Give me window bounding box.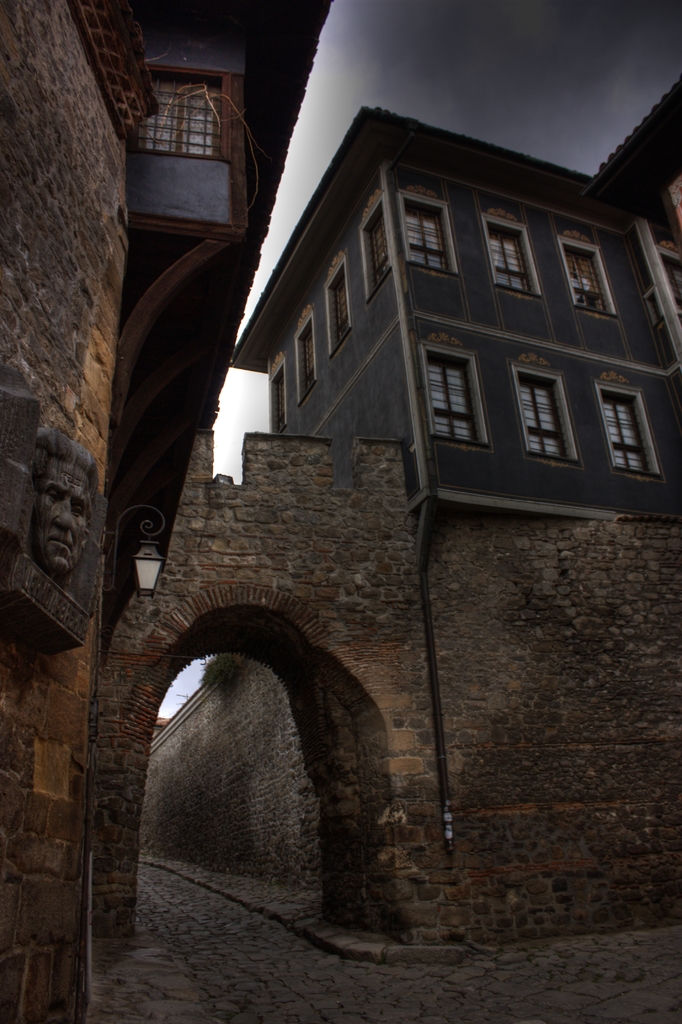
x1=134, y1=60, x2=239, y2=172.
